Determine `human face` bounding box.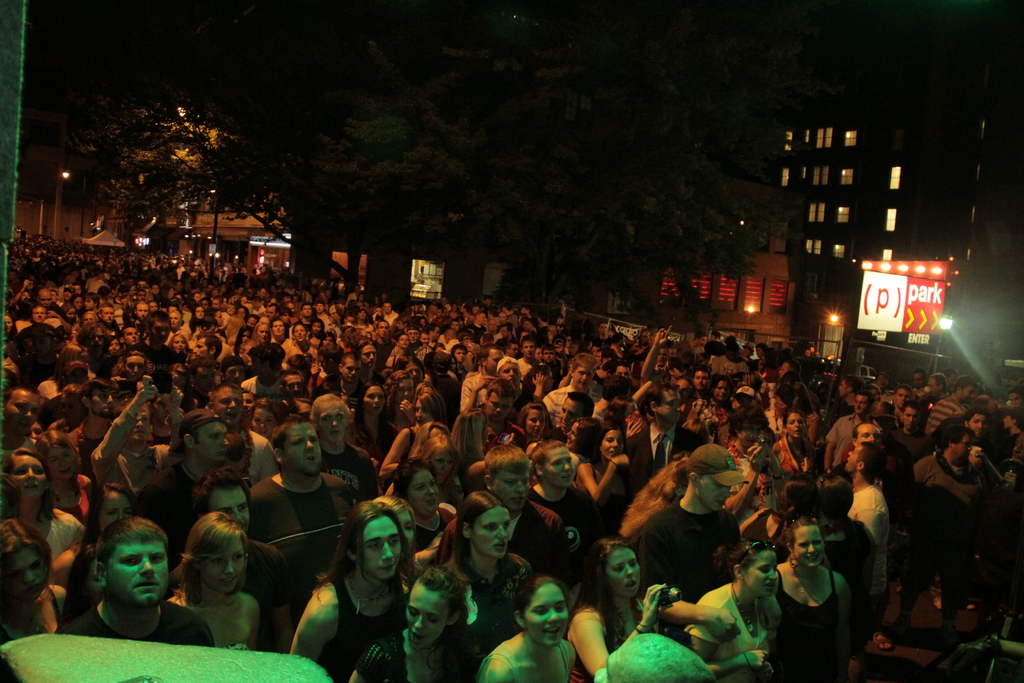
Determined: (93,388,120,415).
